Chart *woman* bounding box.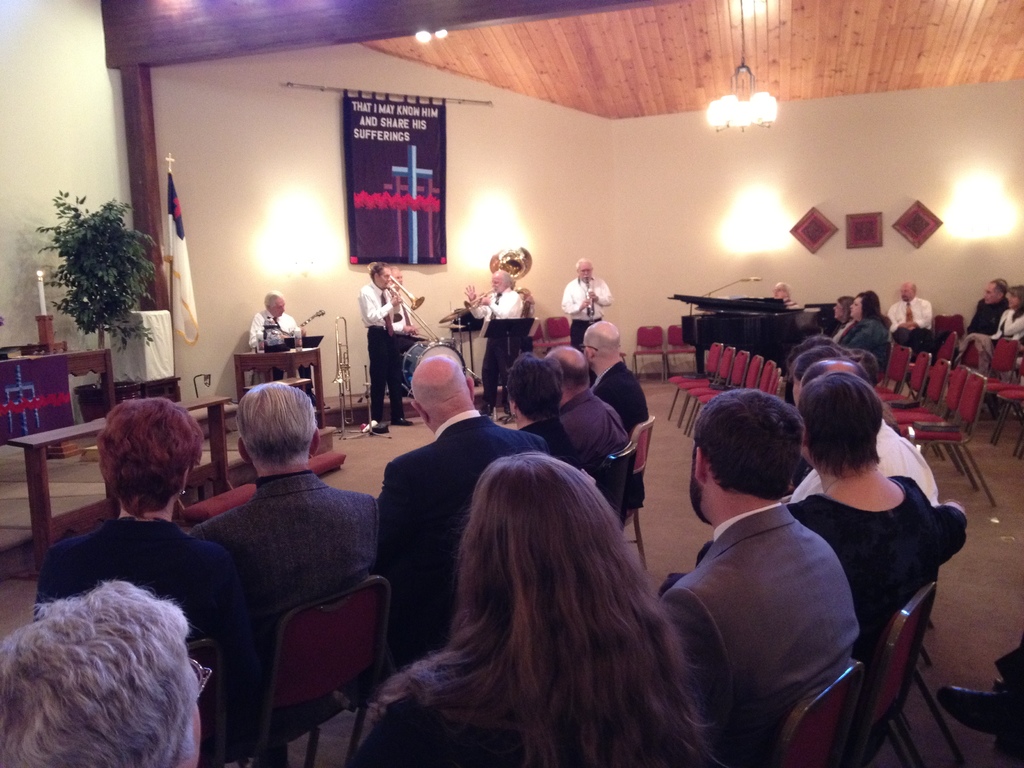
Charted: (left=326, top=434, right=748, bottom=753).
